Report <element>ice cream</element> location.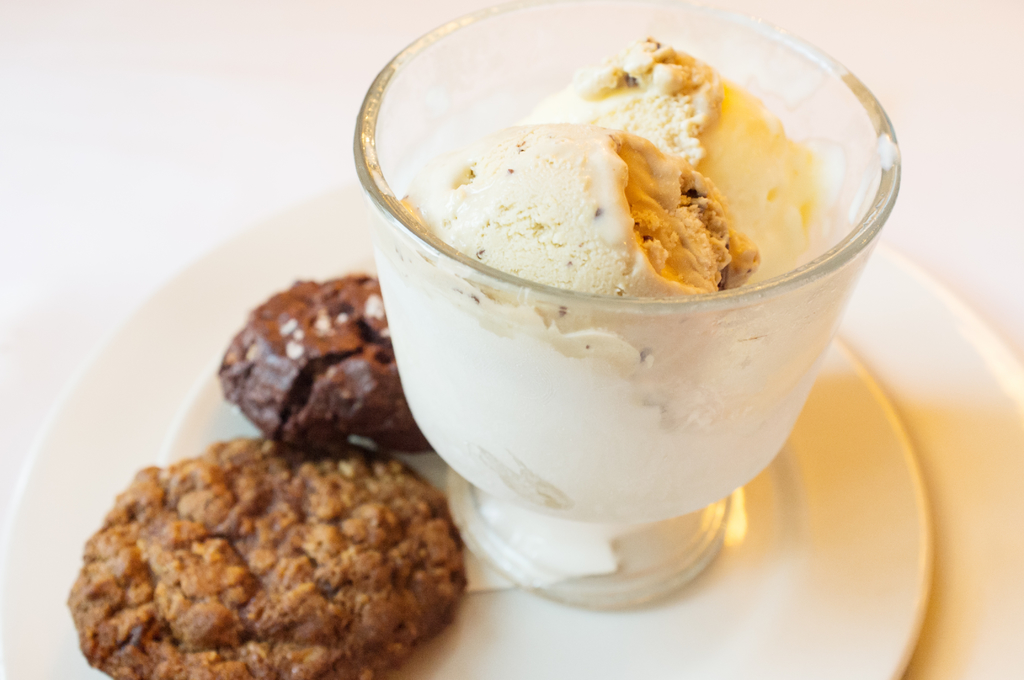
Report: <box>397,32,849,525</box>.
